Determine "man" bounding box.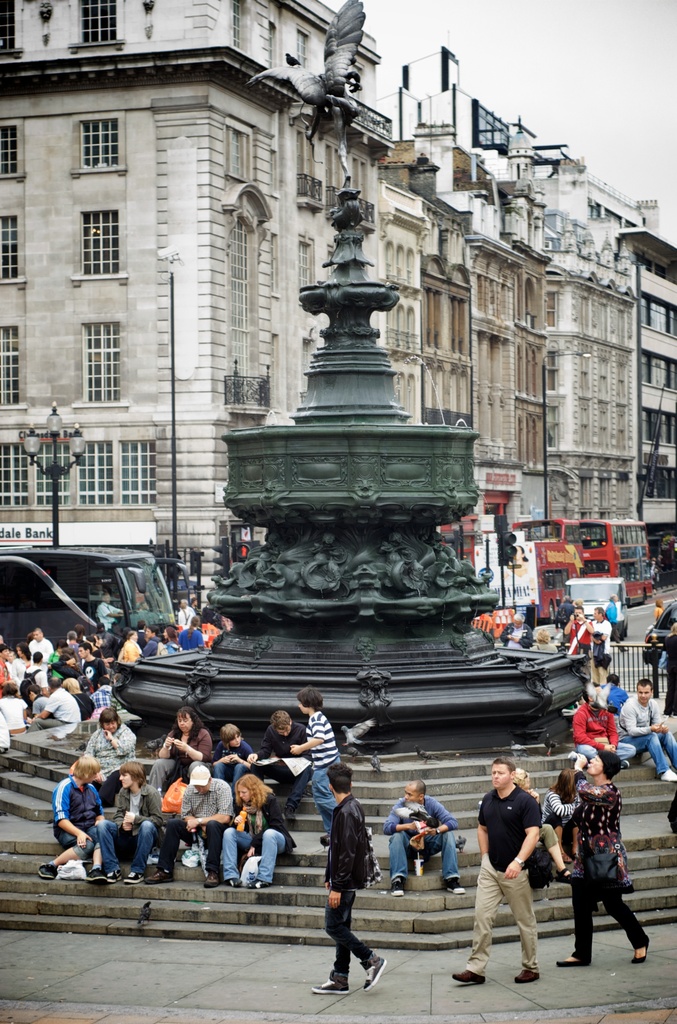
Determined: select_region(570, 678, 633, 769).
